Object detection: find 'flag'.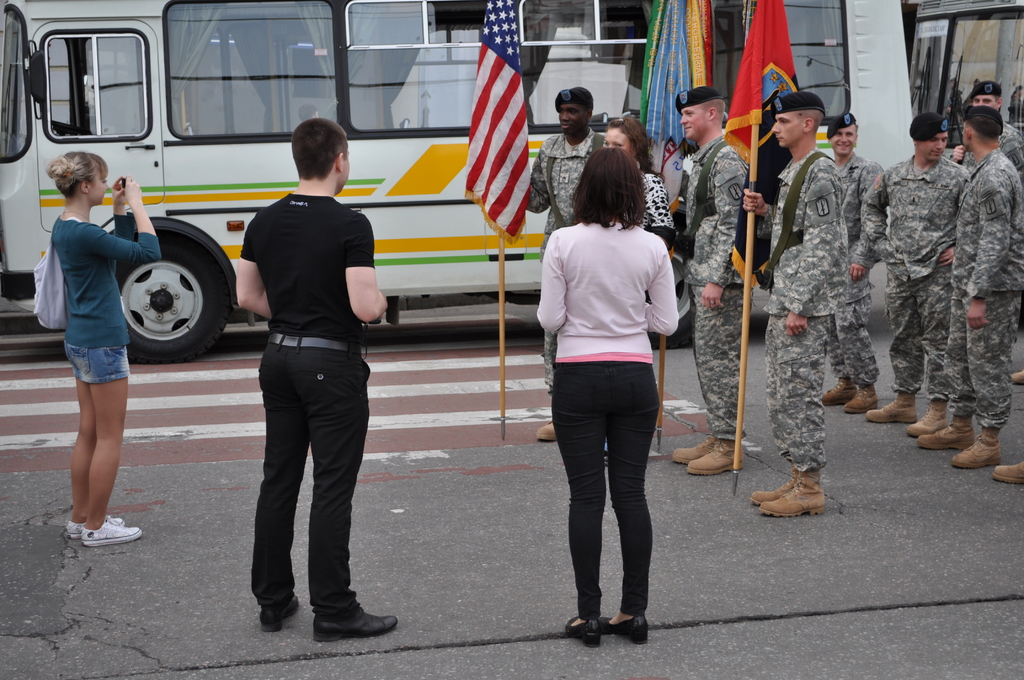
region(460, 47, 545, 220).
